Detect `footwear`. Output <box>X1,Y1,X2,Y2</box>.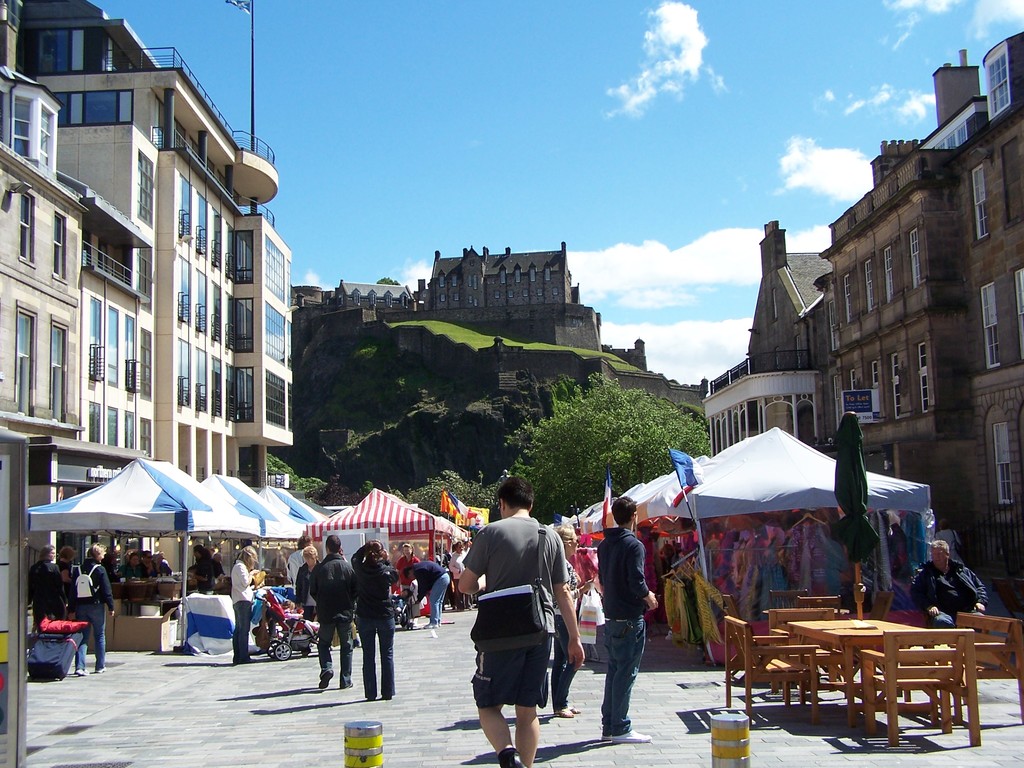
<box>93,667,106,675</box>.
